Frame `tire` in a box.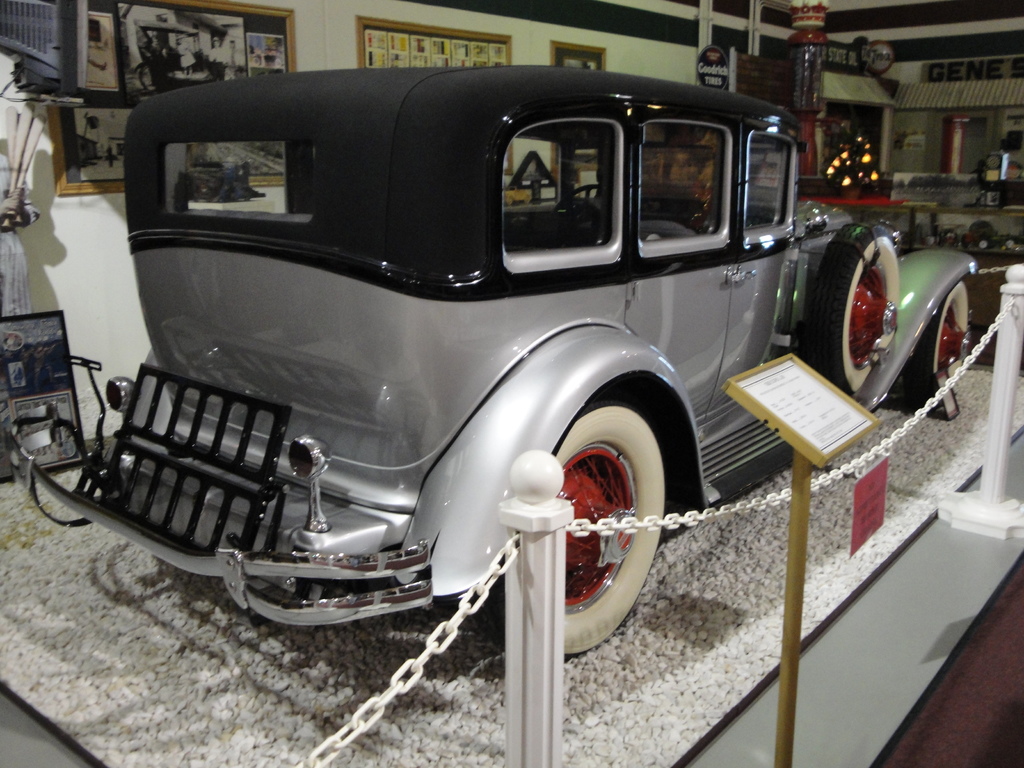
bbox(898, 289, 970, 424).
